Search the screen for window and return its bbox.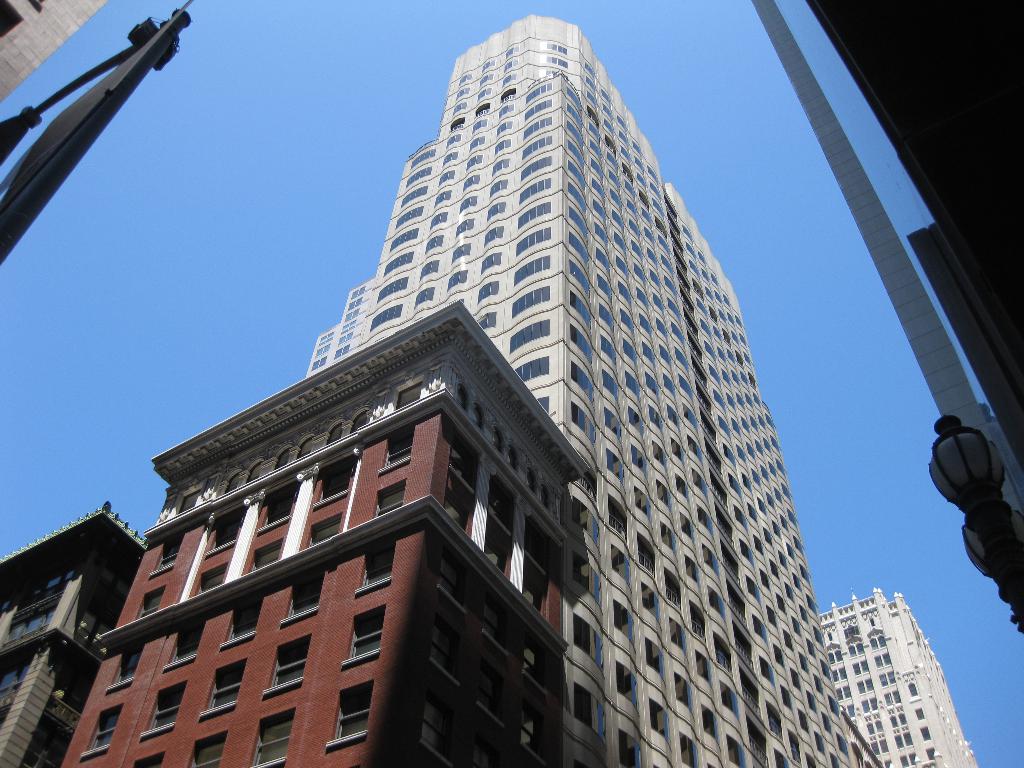
Found: locate(483, 518, 511, 576).
